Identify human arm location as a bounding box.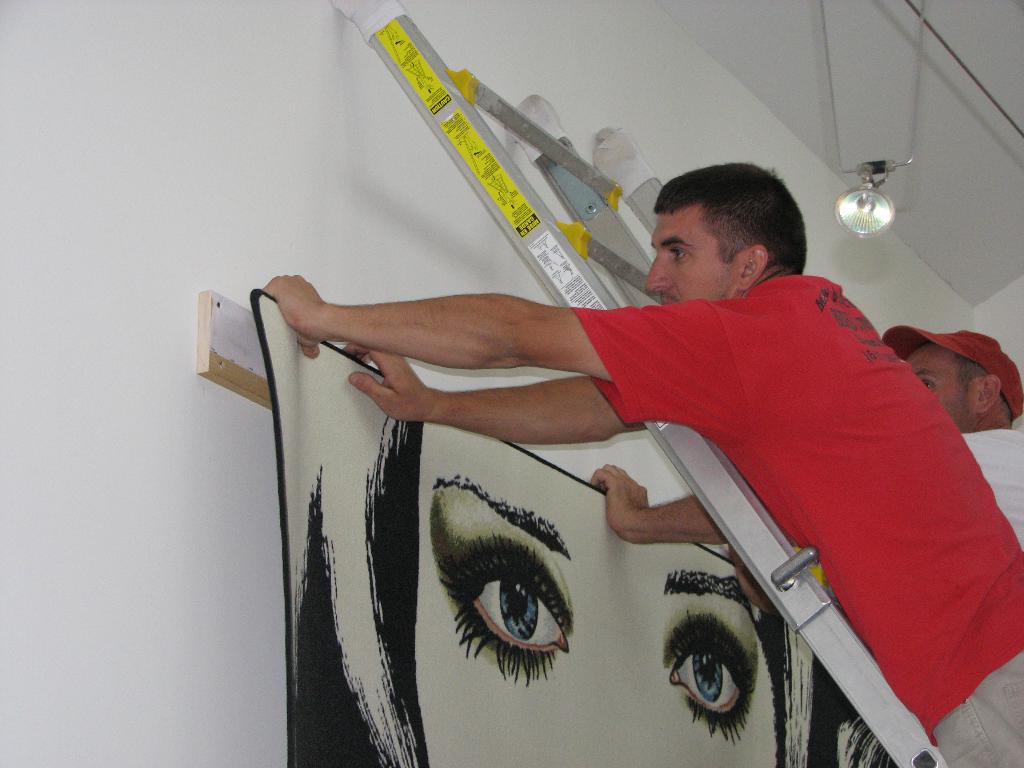
<box>346,342,675,458</box>.
